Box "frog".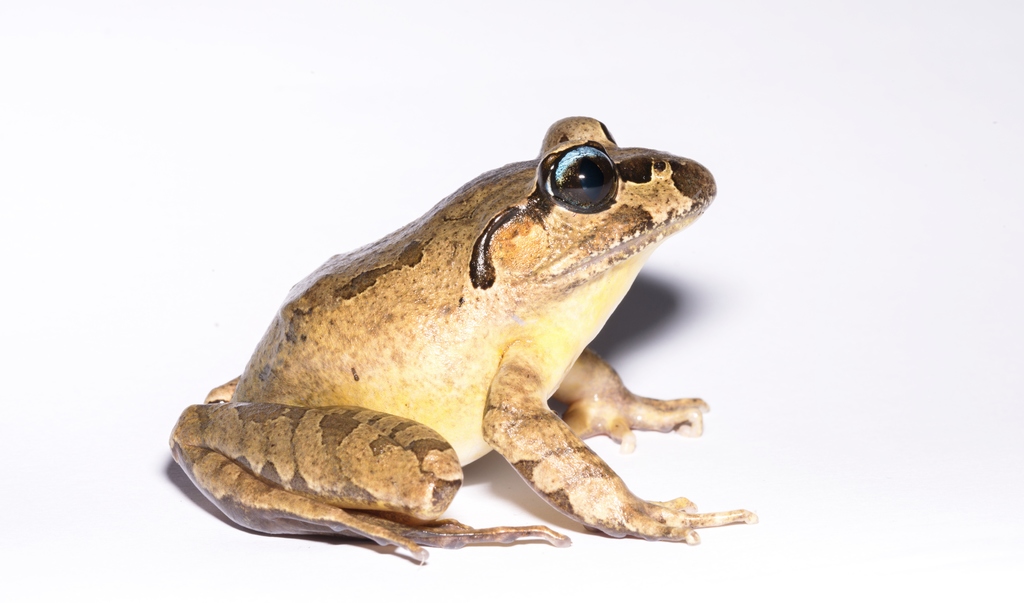
168 113 760 565.
